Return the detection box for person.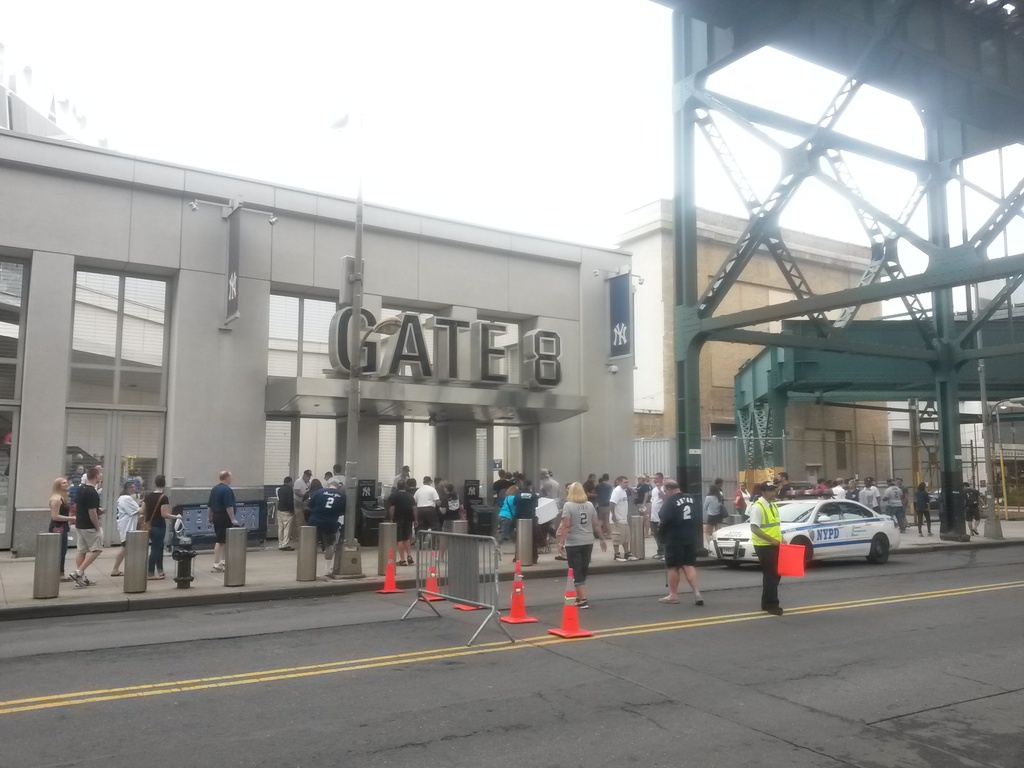
box=[748, 477, 788, 618].
